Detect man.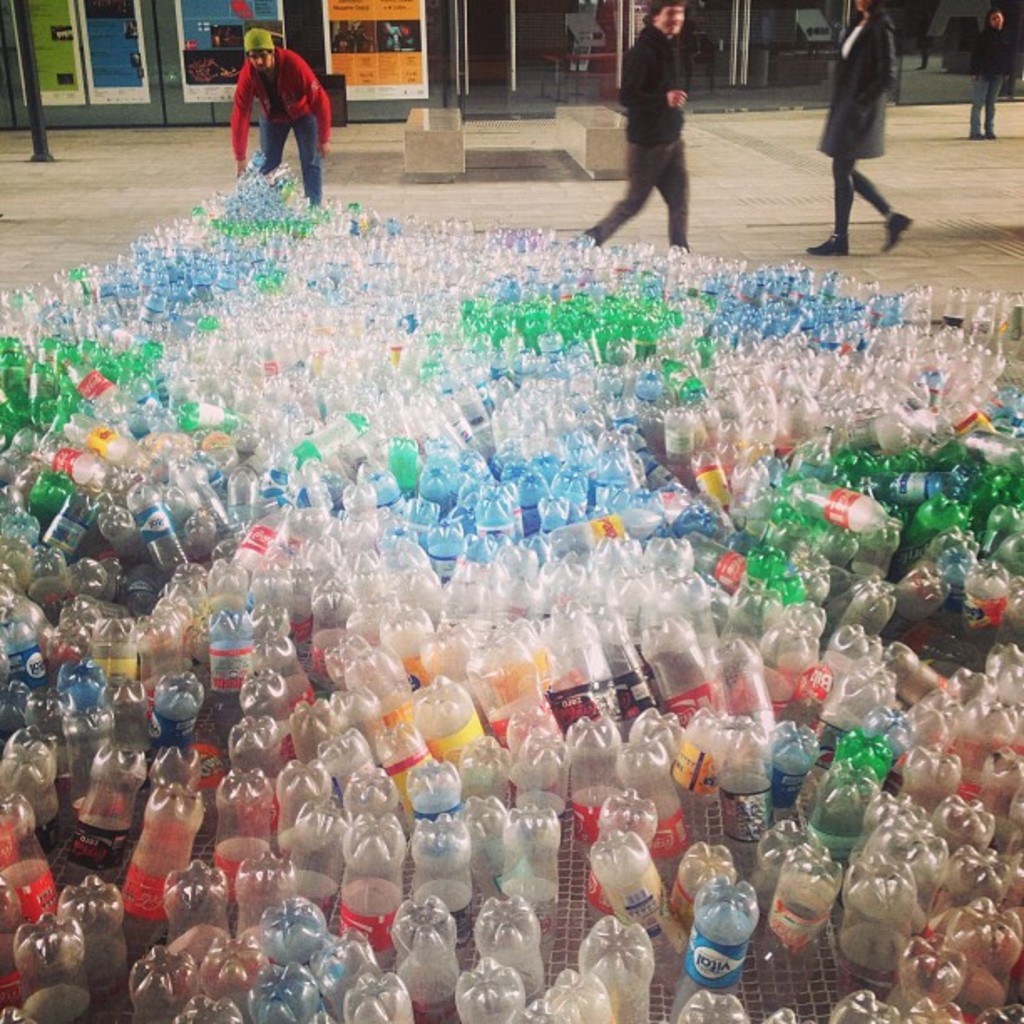
Detected at [808, 7, 929, 251].
